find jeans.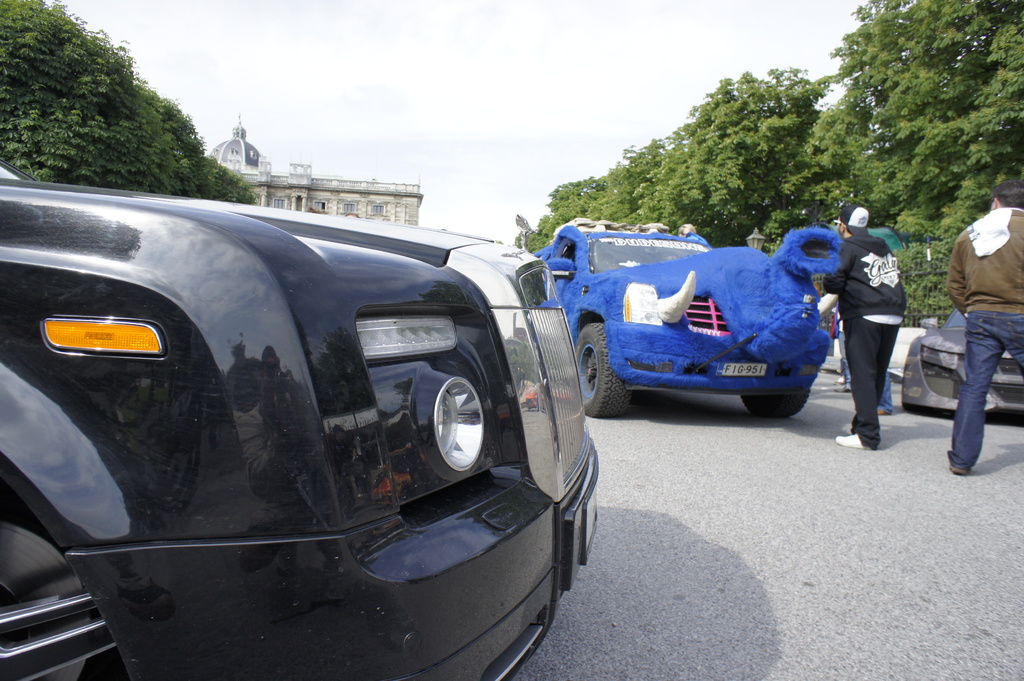
{"x1": 934, "y1": 296, "x2": 1016, "y2": 466}.
